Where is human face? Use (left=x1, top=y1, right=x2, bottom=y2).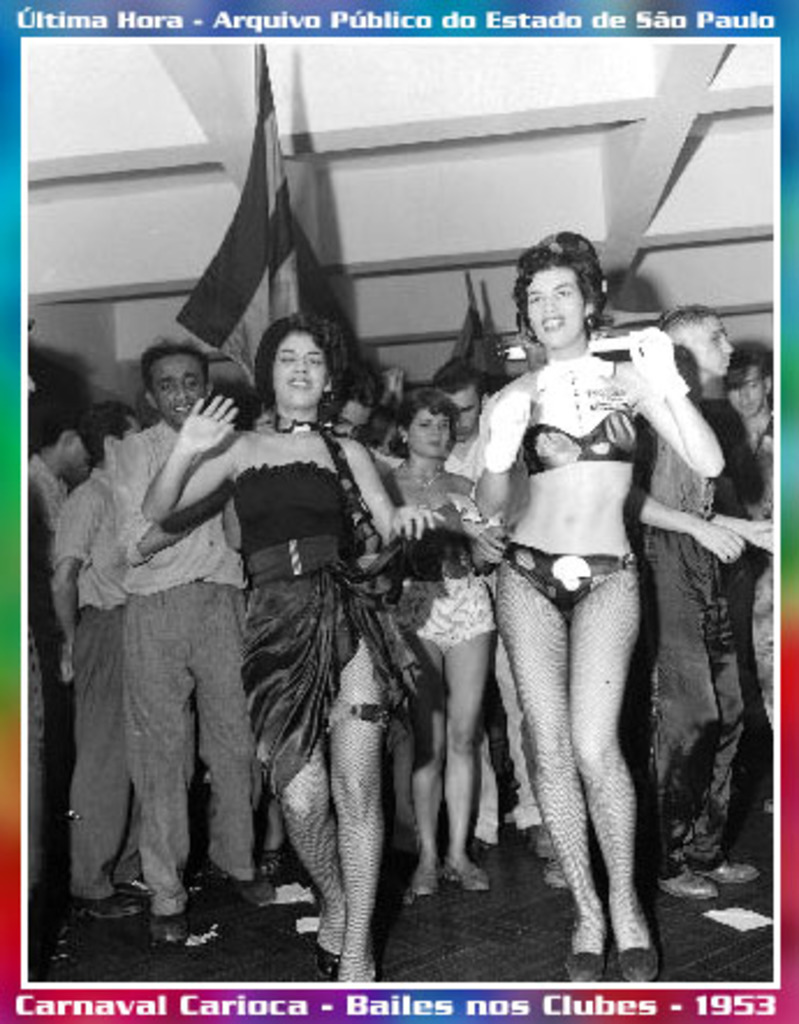
(left=526, top=271, right=581, bottom=348).
